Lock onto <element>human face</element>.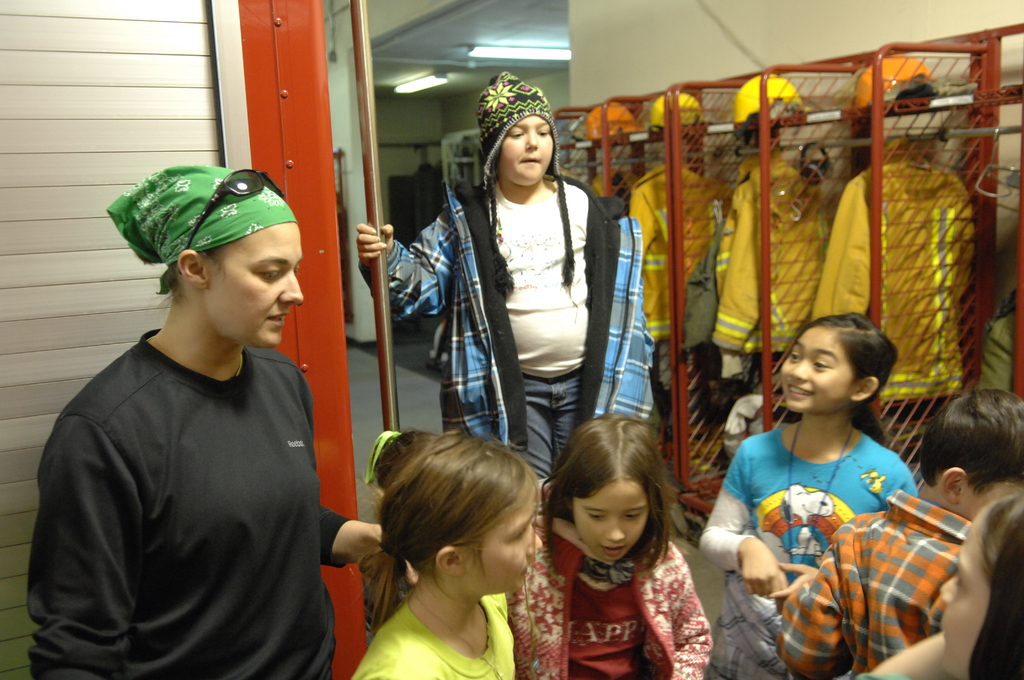
Locked: [493, 113, 553, 188].
